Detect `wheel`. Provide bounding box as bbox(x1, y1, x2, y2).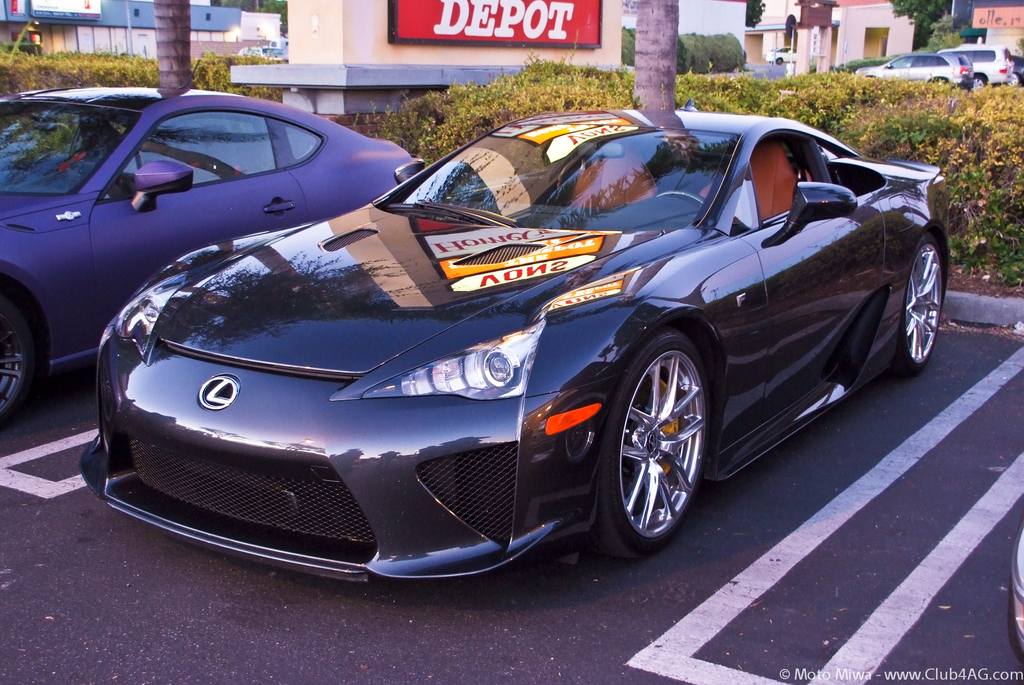
bbox(1006, 72, 1020, 86).
